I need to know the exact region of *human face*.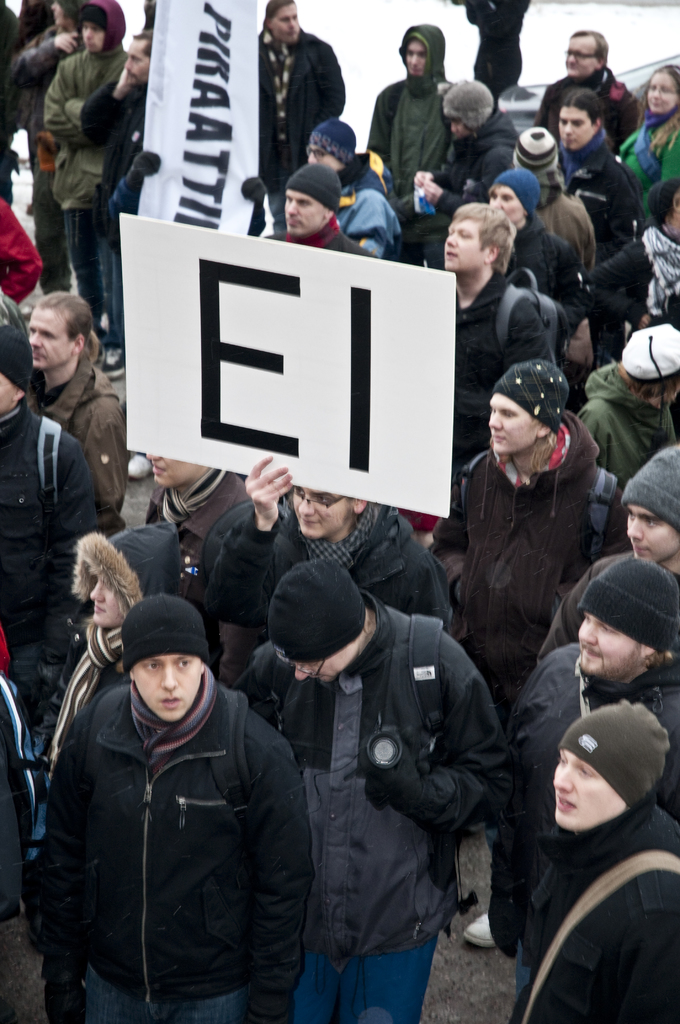
Region: [x1=293, y1=491, x2=350, y2=538].
